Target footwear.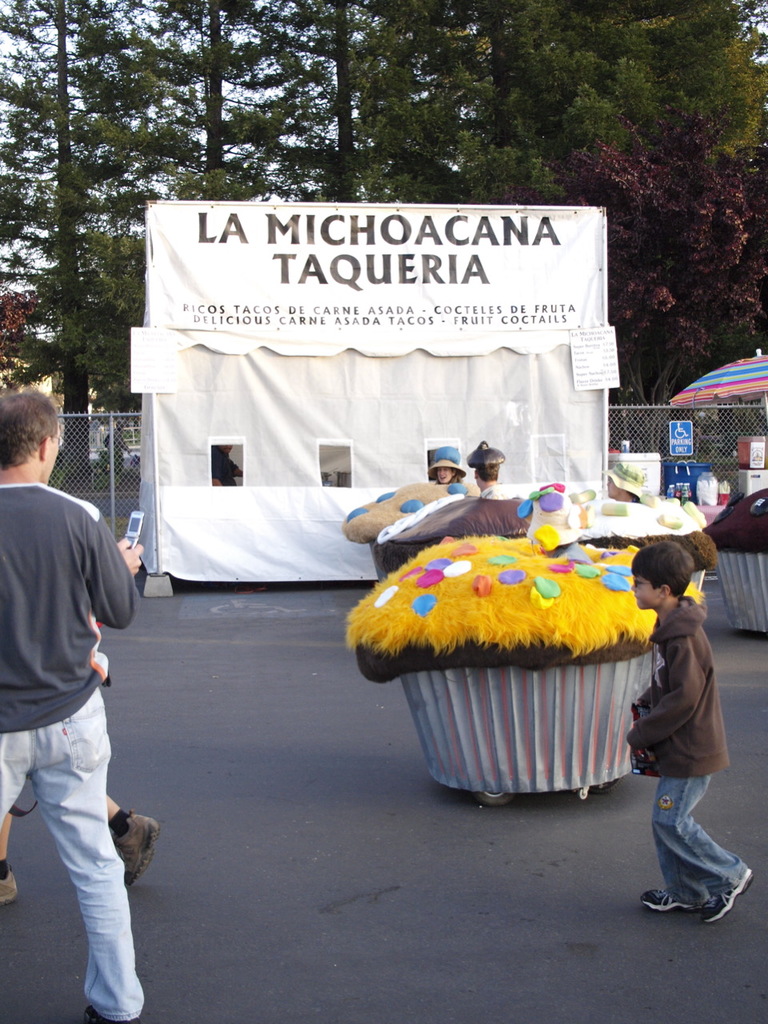
Target region: 643:882:710:911.
